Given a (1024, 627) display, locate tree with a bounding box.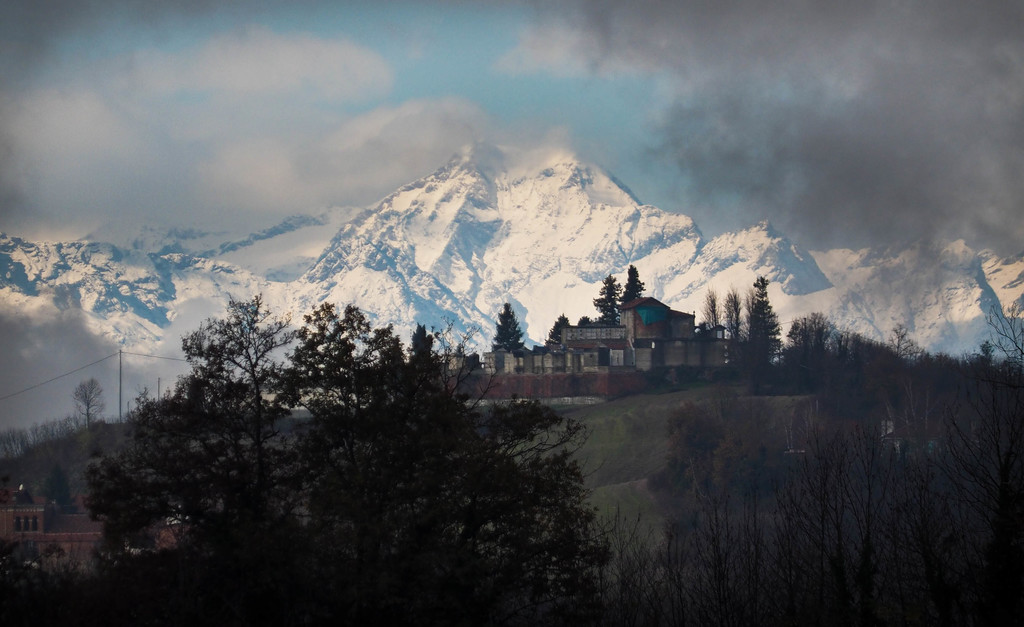
Located: select_region(488, 297, 530, 355).
